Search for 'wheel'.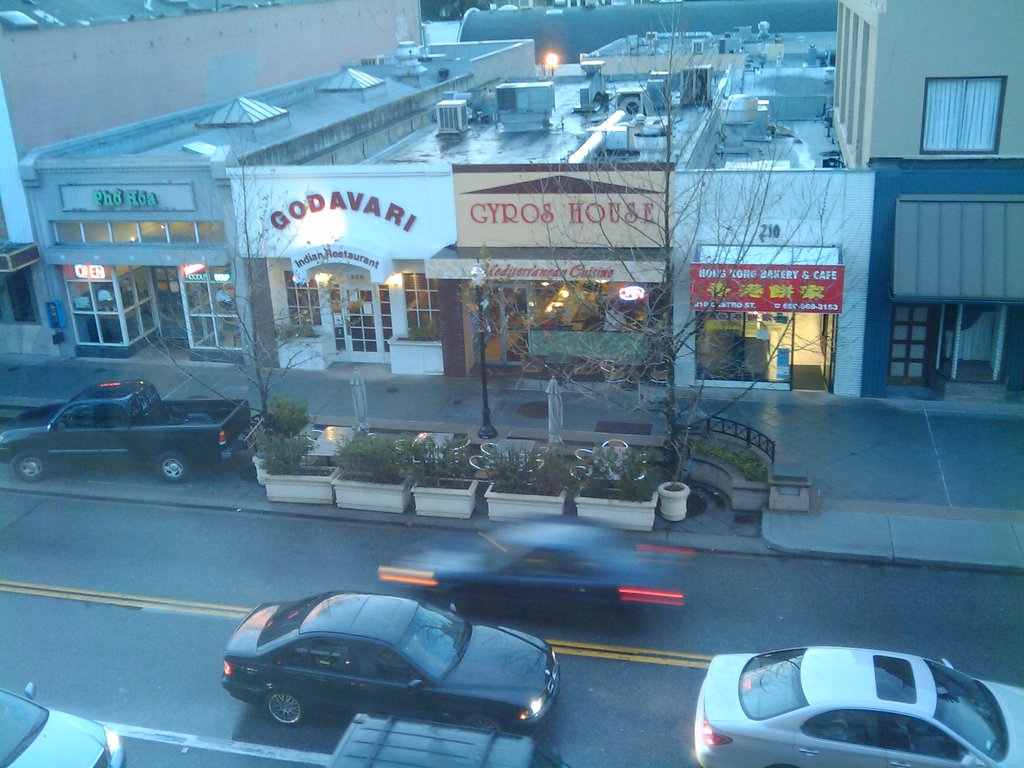
Found at {"x1": 461, "y1": 712, "x2": 502, "y2": 733}.
